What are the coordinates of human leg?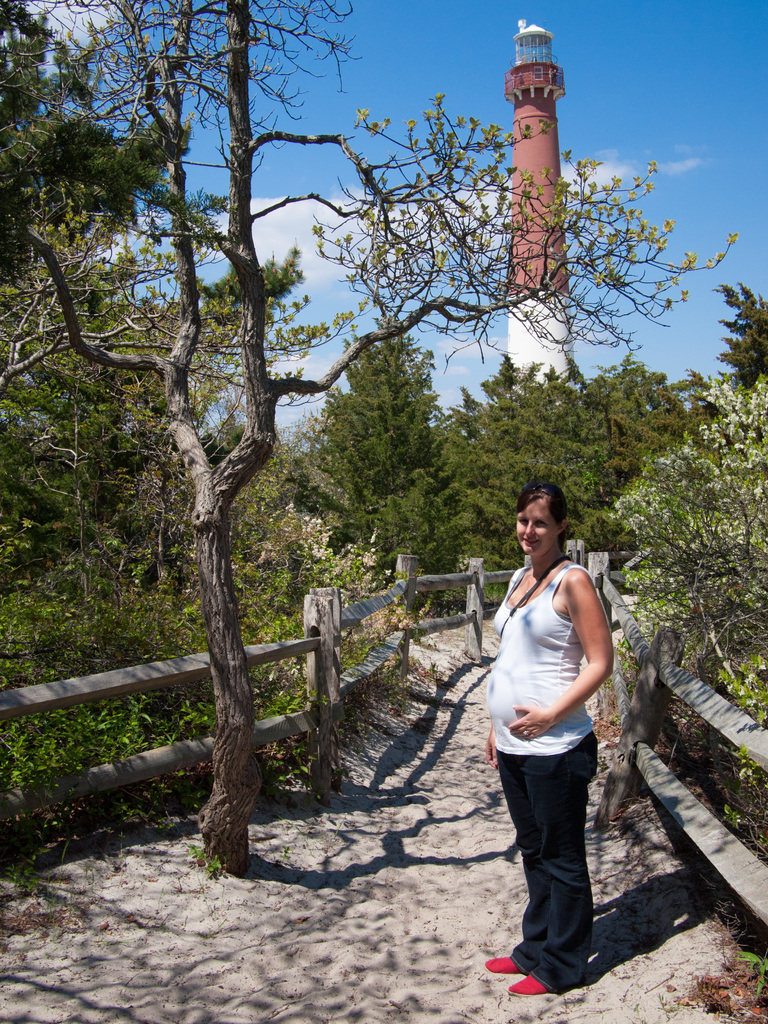
490 737 604 1000.
